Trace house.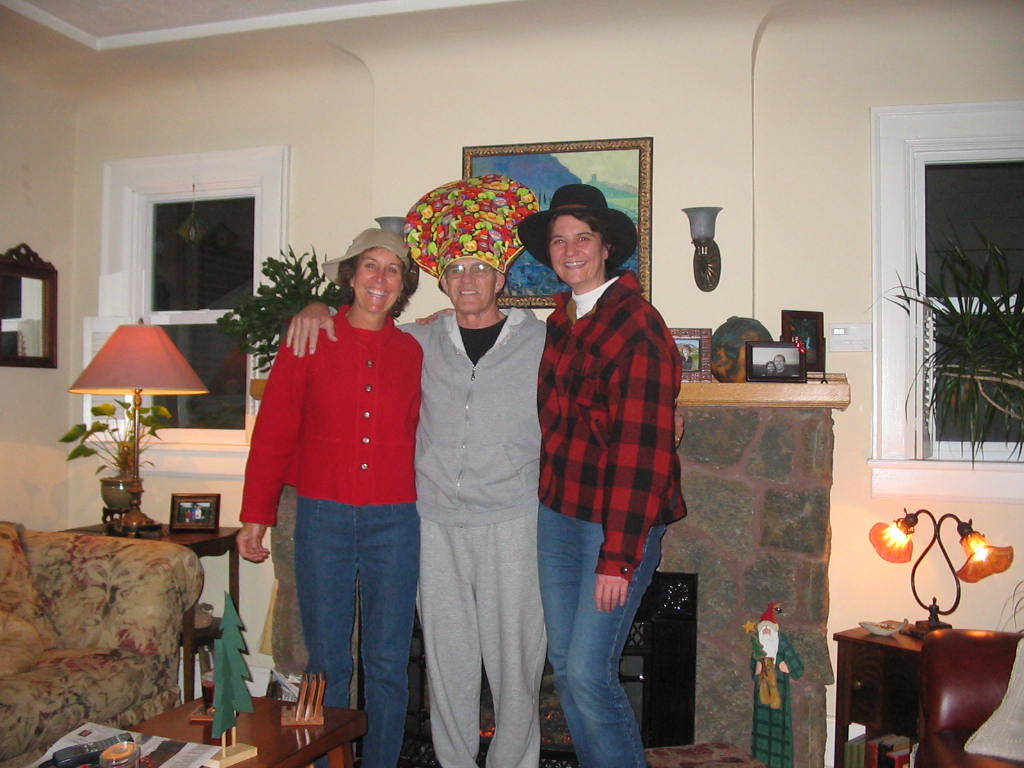
Traced to Rect(22, 23, 999, 767).
